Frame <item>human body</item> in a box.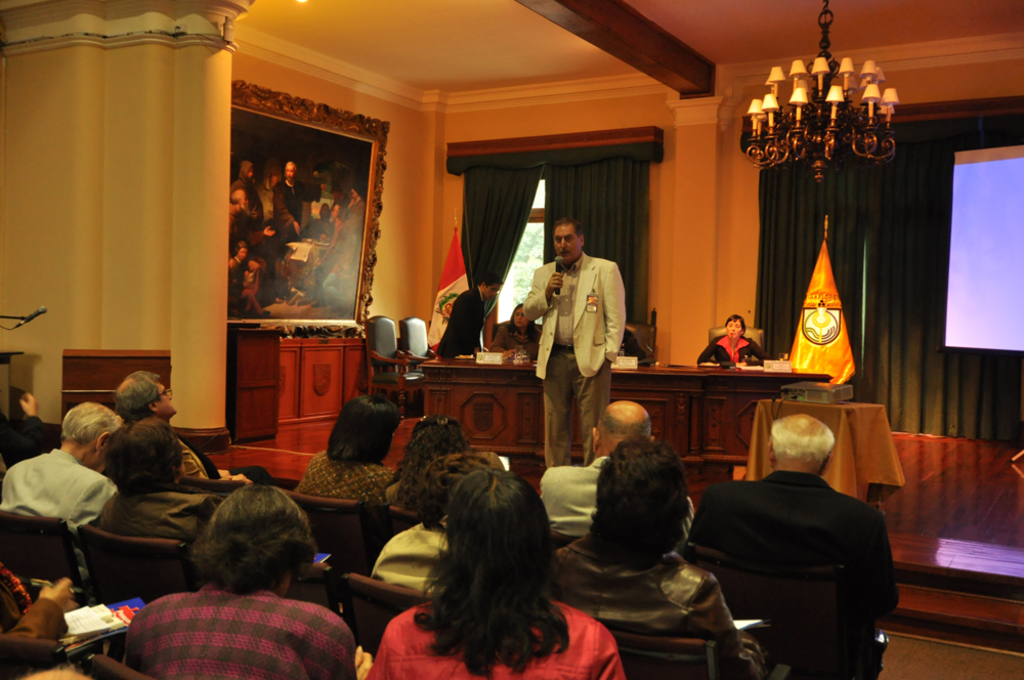
<box>692,332,769,371</box>.
